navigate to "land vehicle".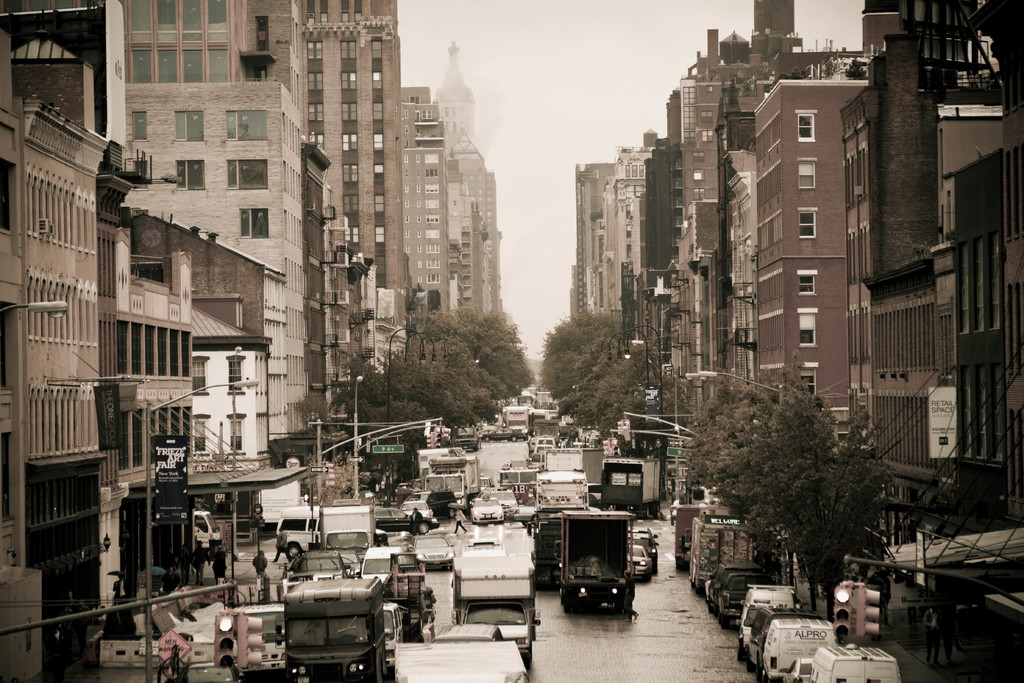
Navigation target: bbox=[480, 423, 496, 436].
